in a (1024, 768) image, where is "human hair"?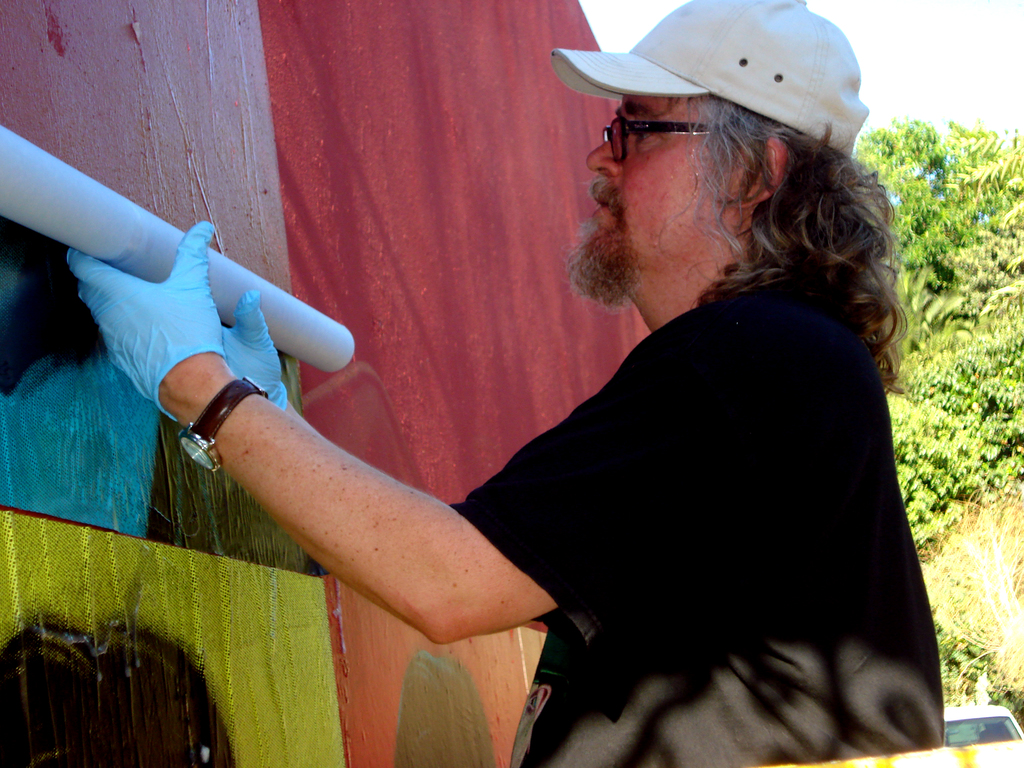
<region>666, 87, 906, 405</region>.
